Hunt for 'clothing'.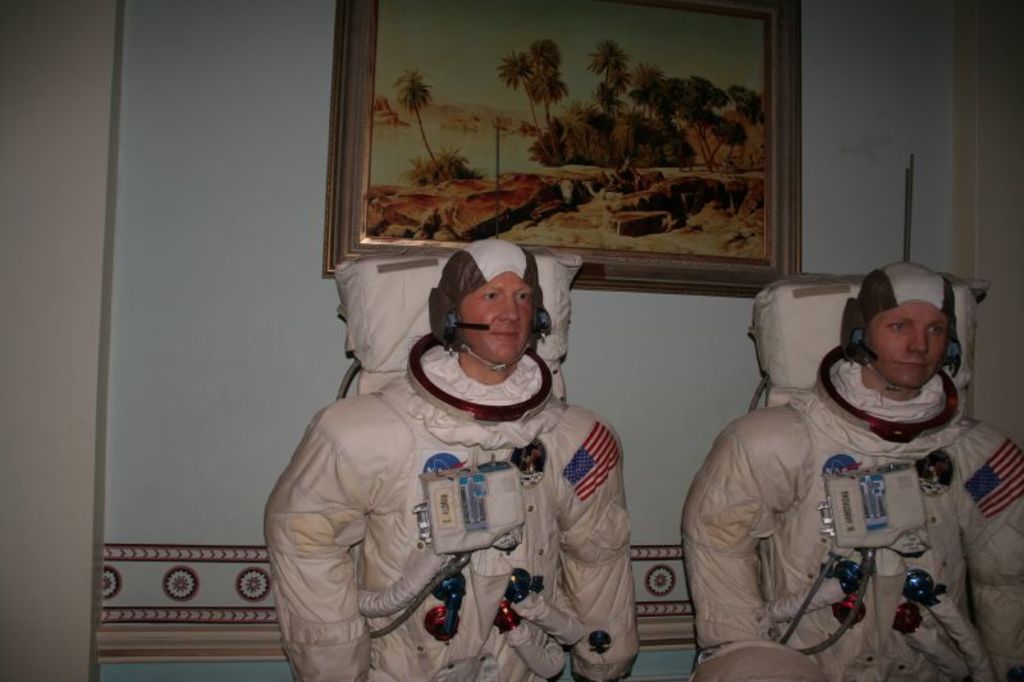
Hunted down at BBox(680, 349, 1021, 681).
